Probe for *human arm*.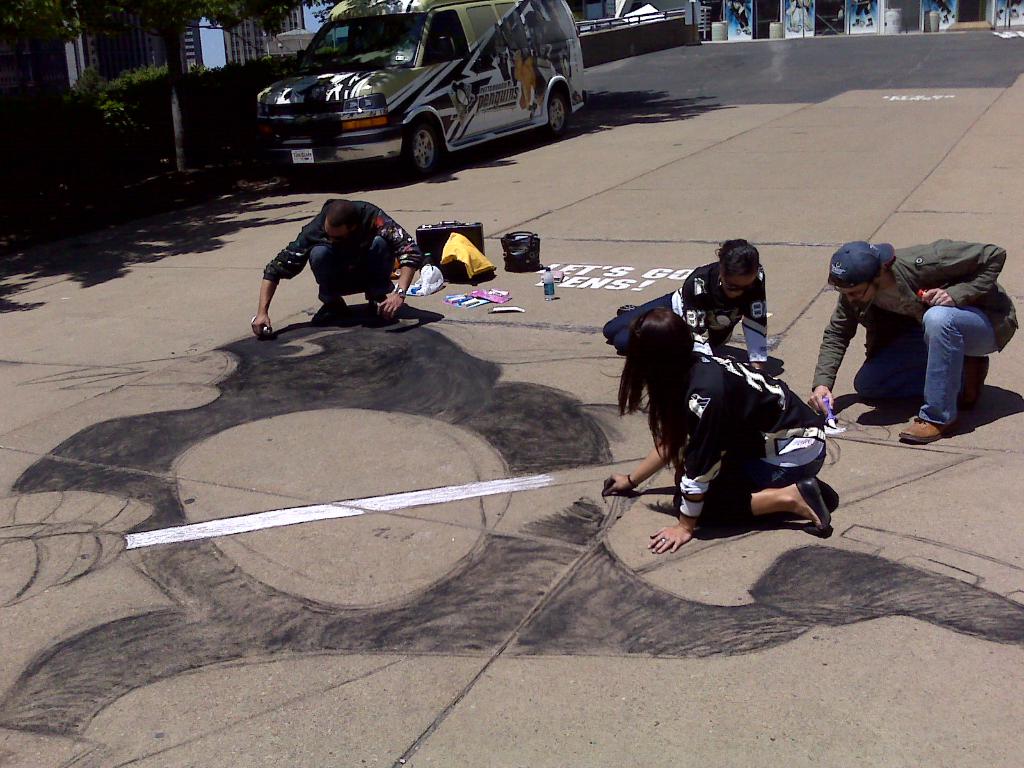
Probe result: <bbox>600, 414, 677, 492</bbox>.
